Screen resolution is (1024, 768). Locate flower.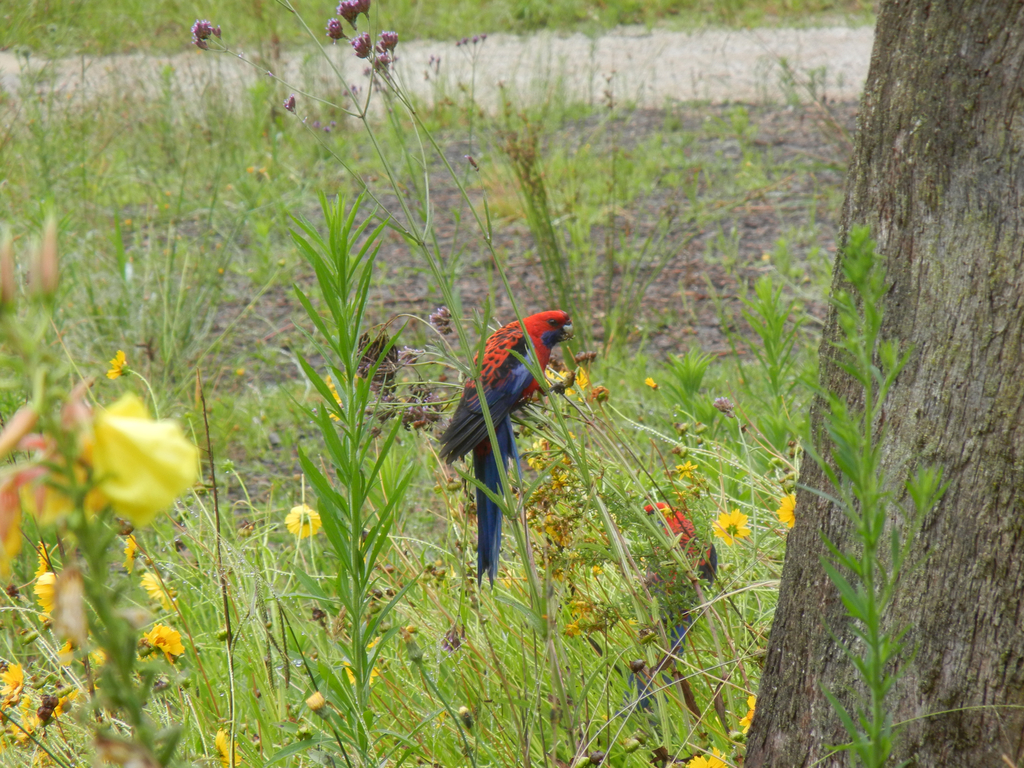
bbox=(300, 692, 337, 725).
